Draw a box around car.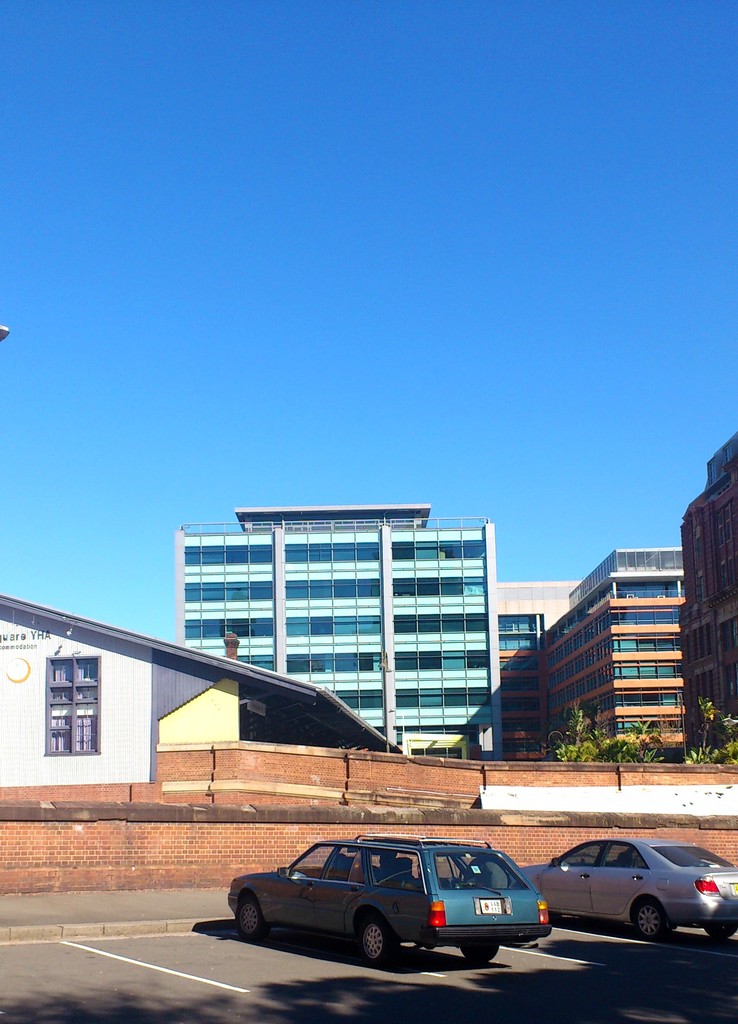
<box>522,836,737,940</box>.
